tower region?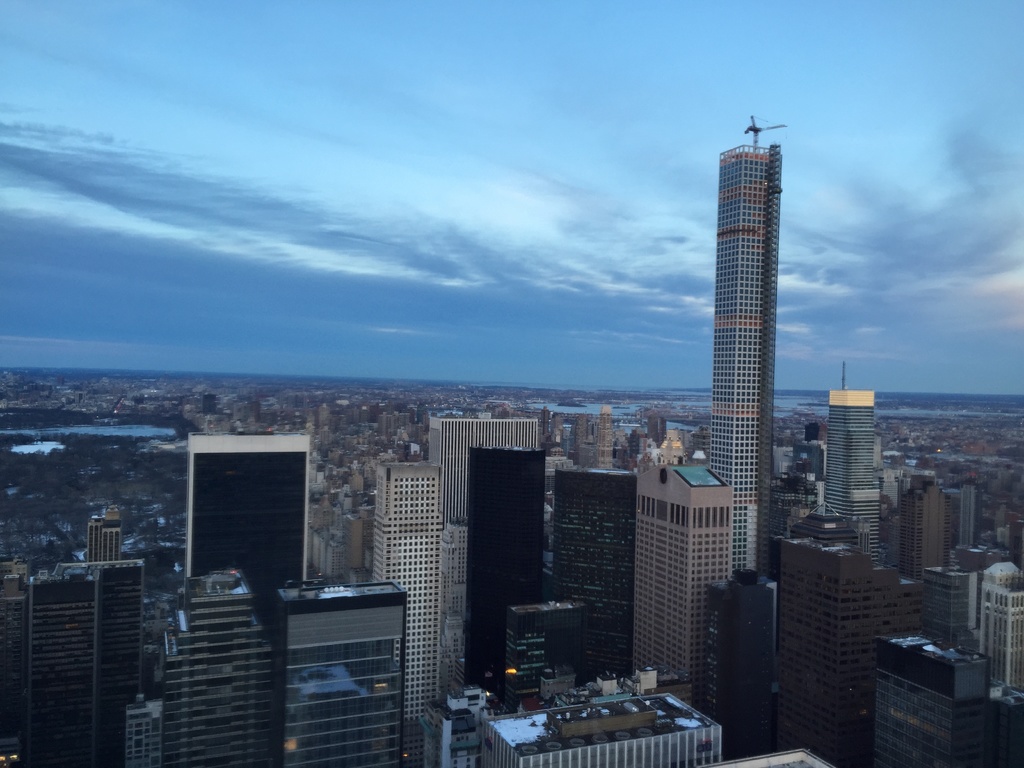
{"left": 544, "top": 465, "right": 637, "bottom": 689}
